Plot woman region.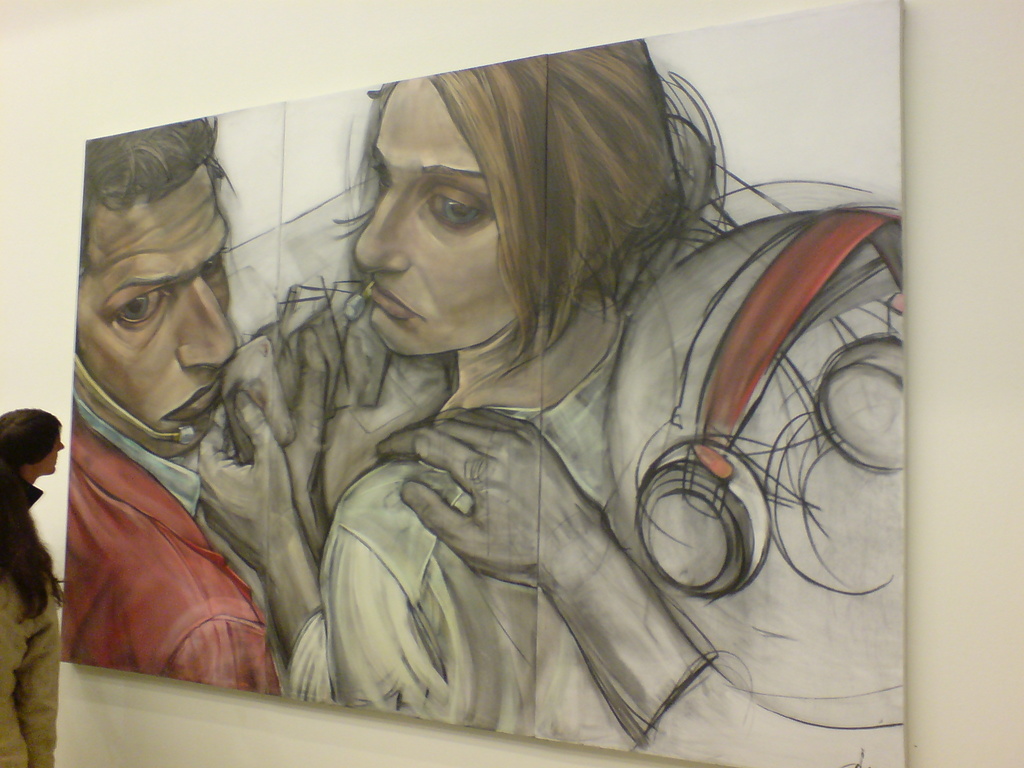
Plotted at rect(121, 22, 814, 758).
